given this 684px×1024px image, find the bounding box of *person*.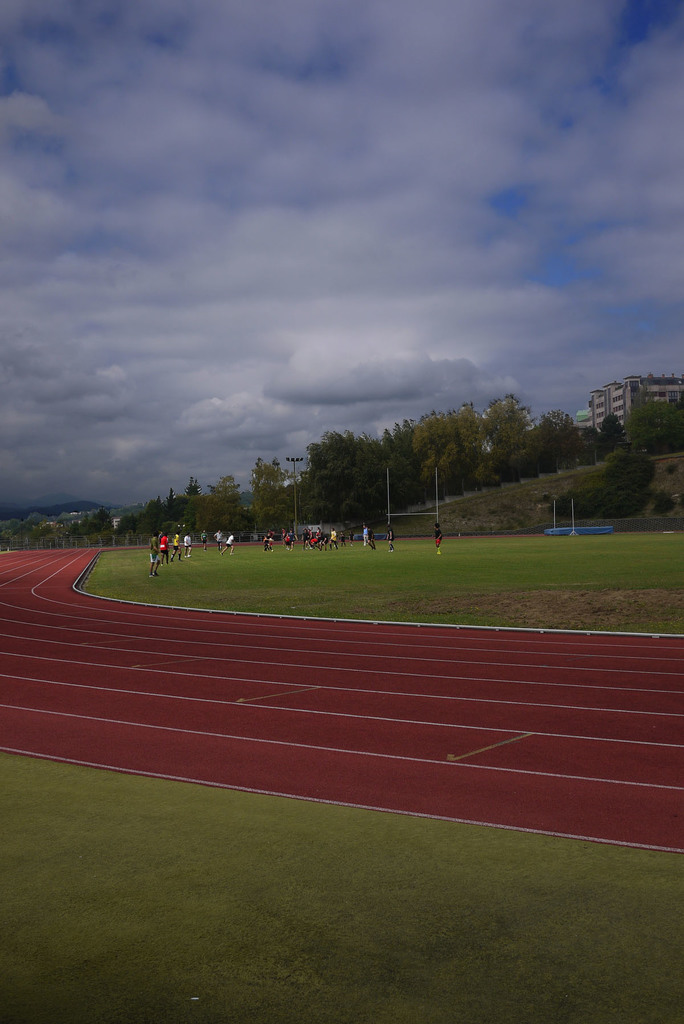
box=[368, 527, 375, 552].
